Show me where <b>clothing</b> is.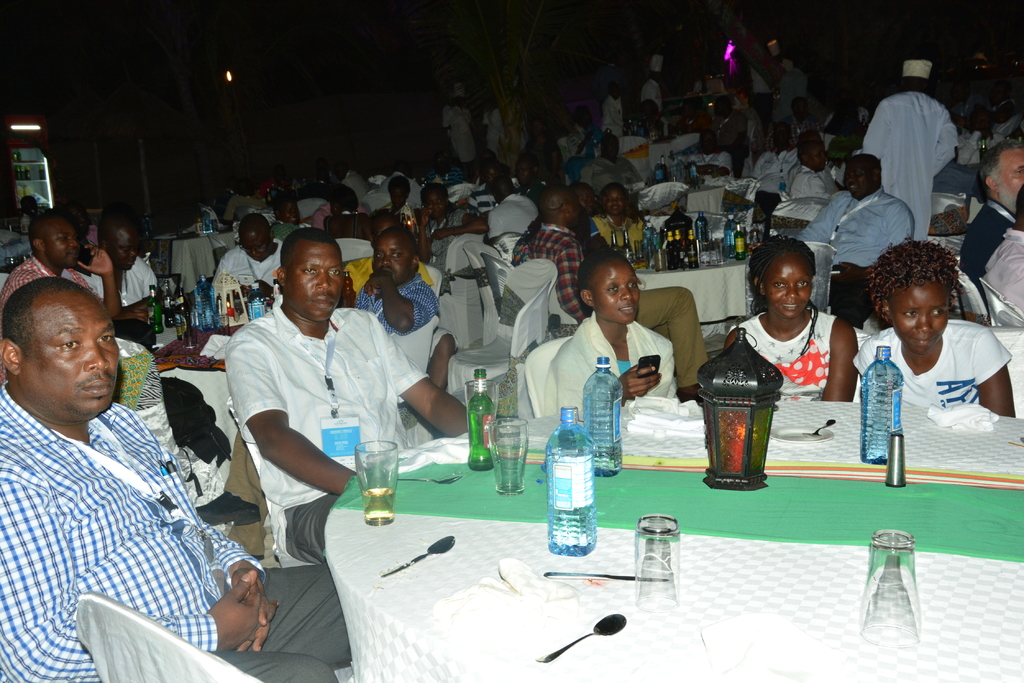
<b>clothing</b> is at [left=600, top=95, right=624, bottom=133].
